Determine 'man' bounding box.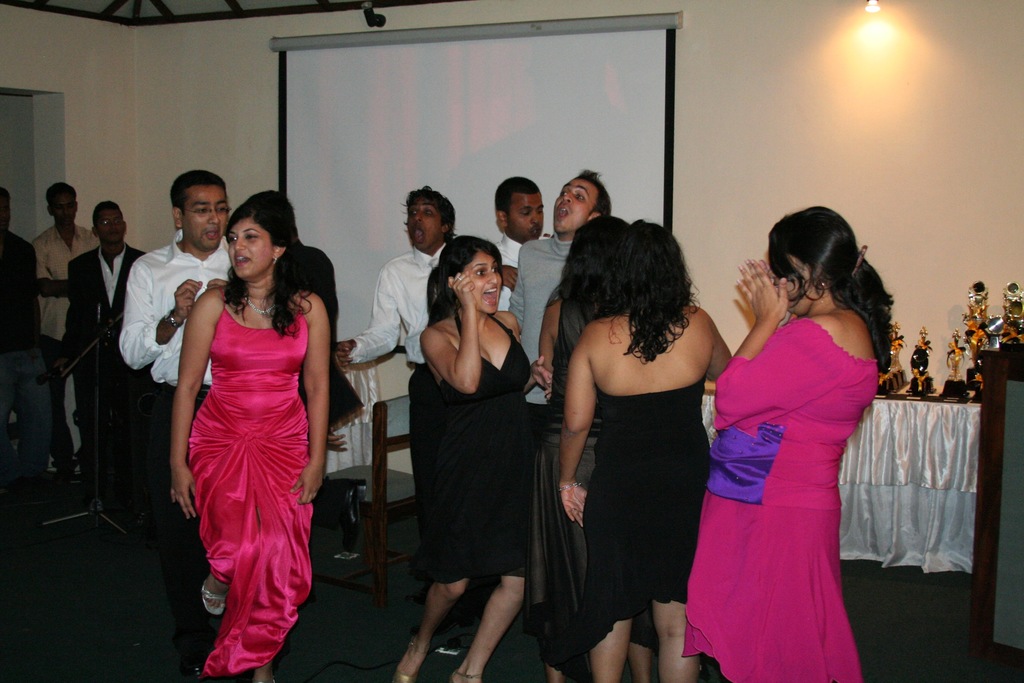
Determined: 0:190:40:482.
